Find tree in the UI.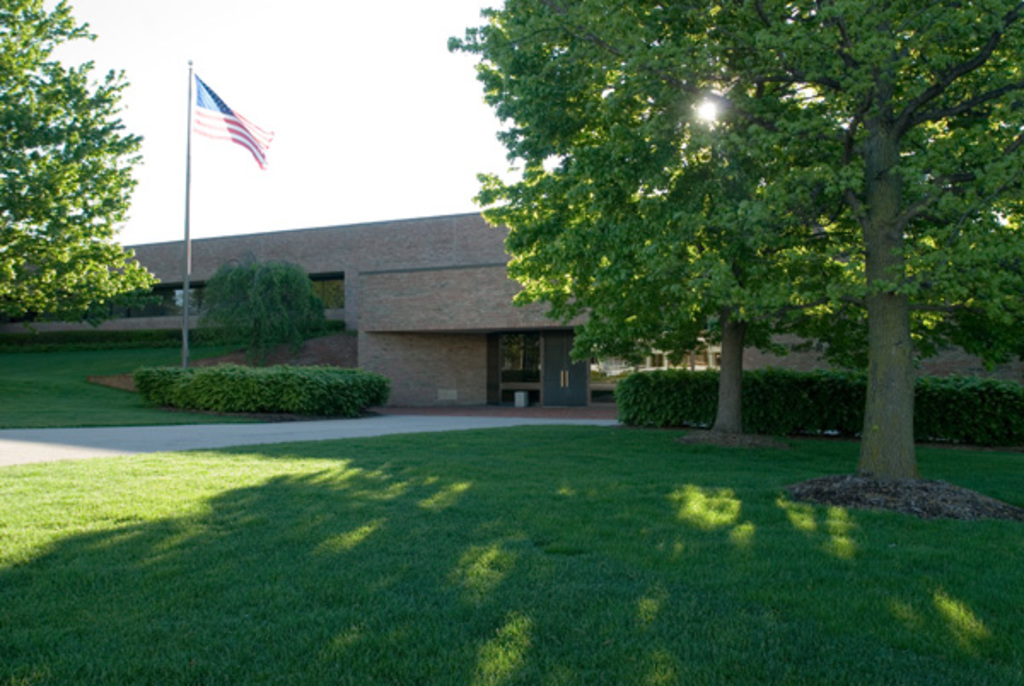
UI element at 15,32,137,341.
